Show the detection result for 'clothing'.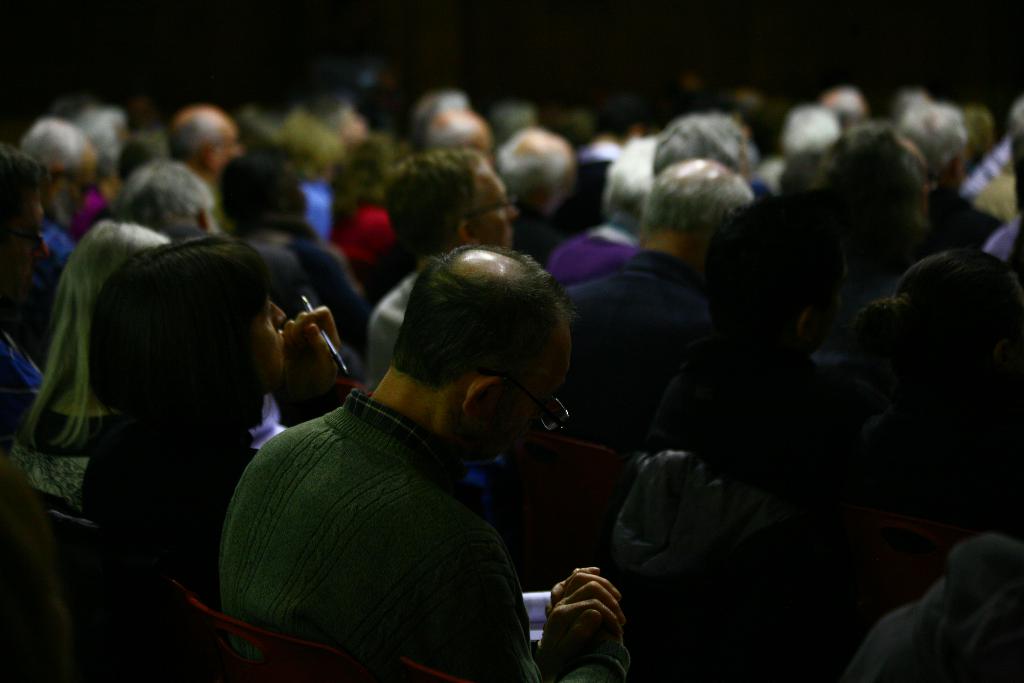
(22,217,76,298).
